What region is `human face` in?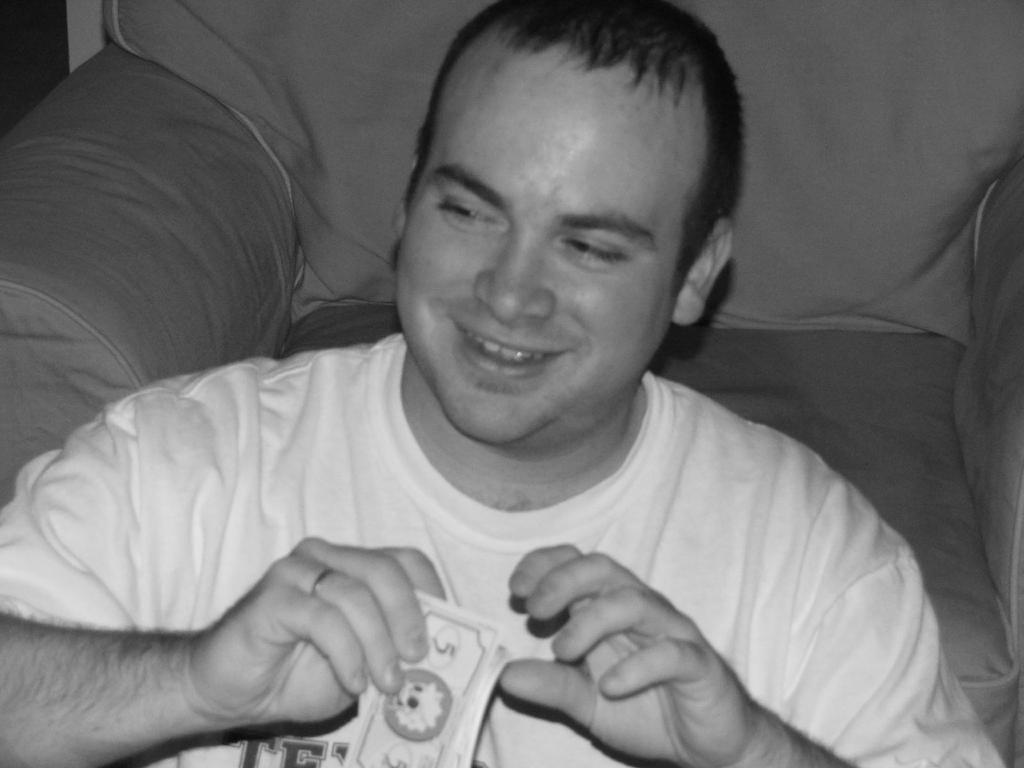
detection(392, 45, 700, 442).
